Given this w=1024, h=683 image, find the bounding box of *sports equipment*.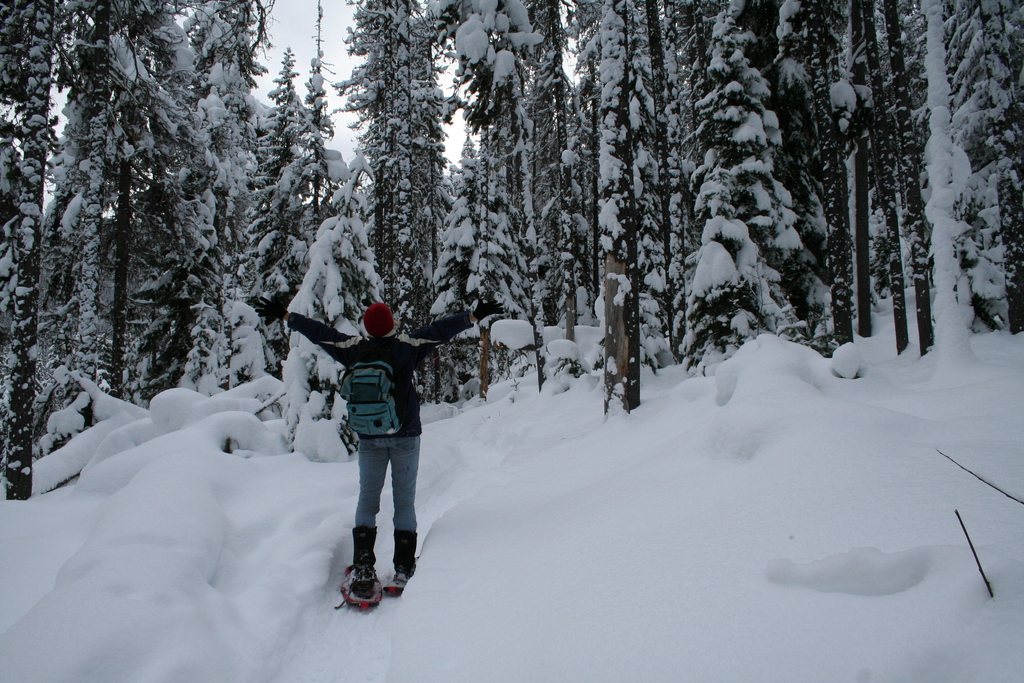
<region>341, 562, 378, 610</region>.
